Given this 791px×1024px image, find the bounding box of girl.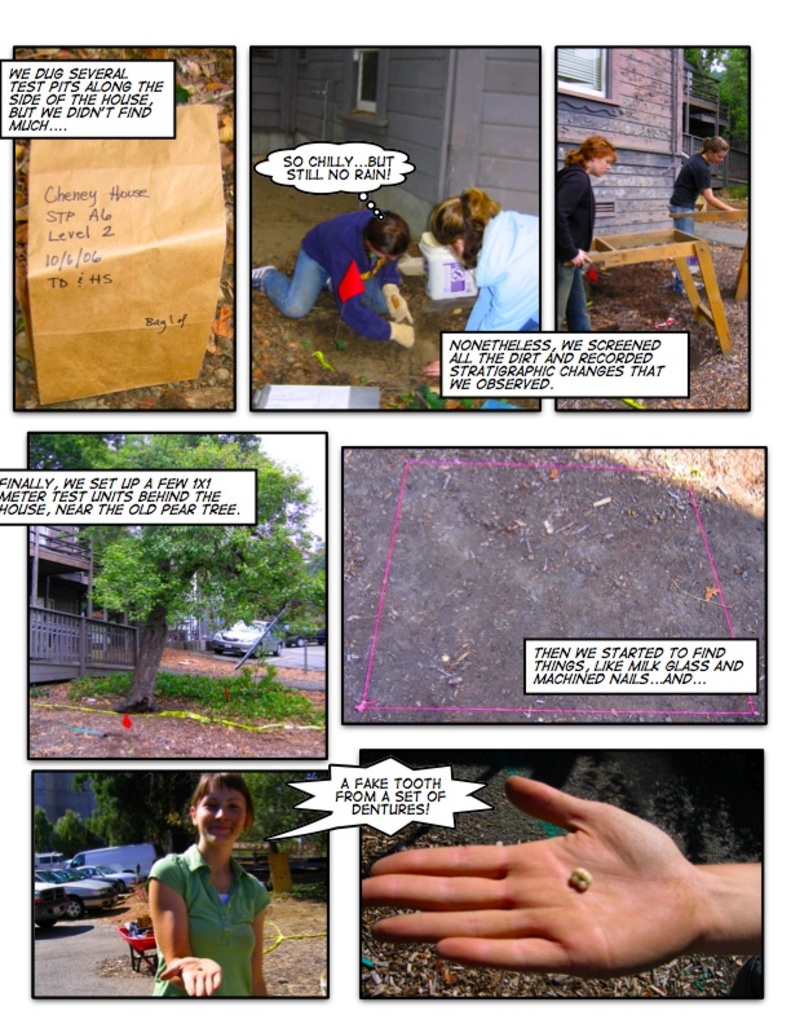
(left=147, top=773, right=271, bottom=993).
